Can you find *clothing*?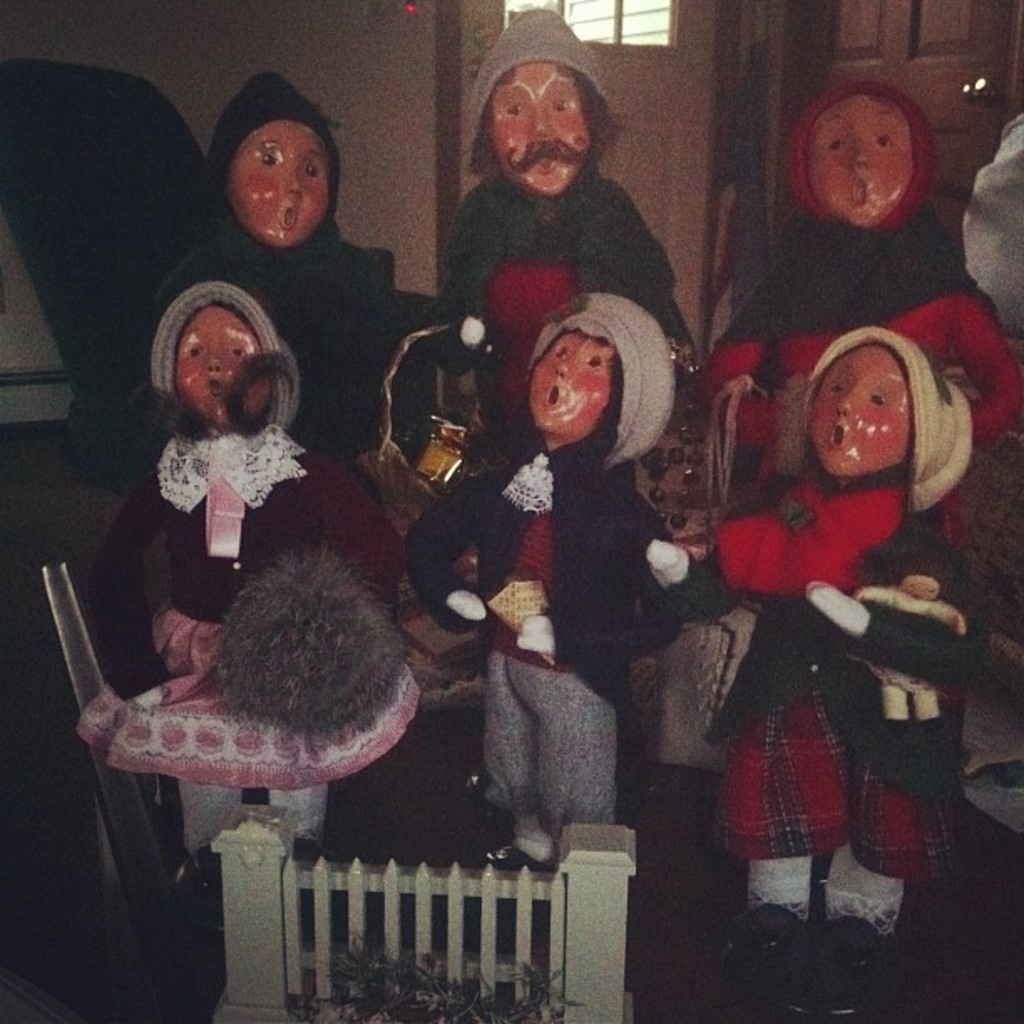
Yes, bounding box: (left=403, top=437, right=693, bottom=706).
